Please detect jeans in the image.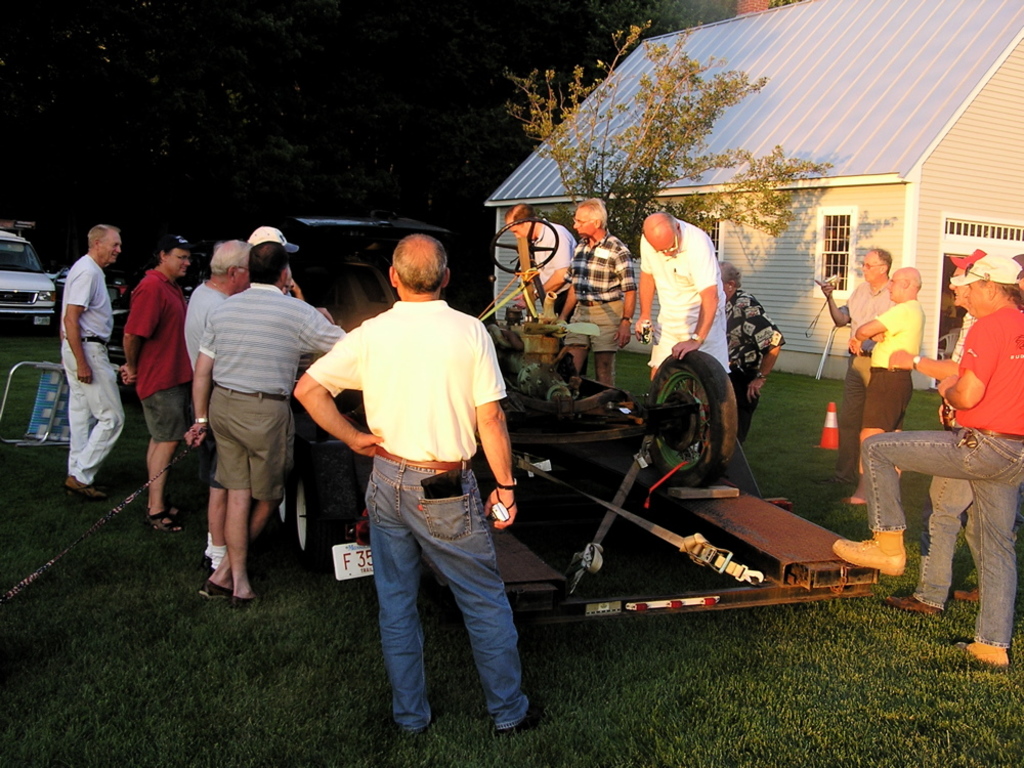
detection(838, 351, 872, 484).
